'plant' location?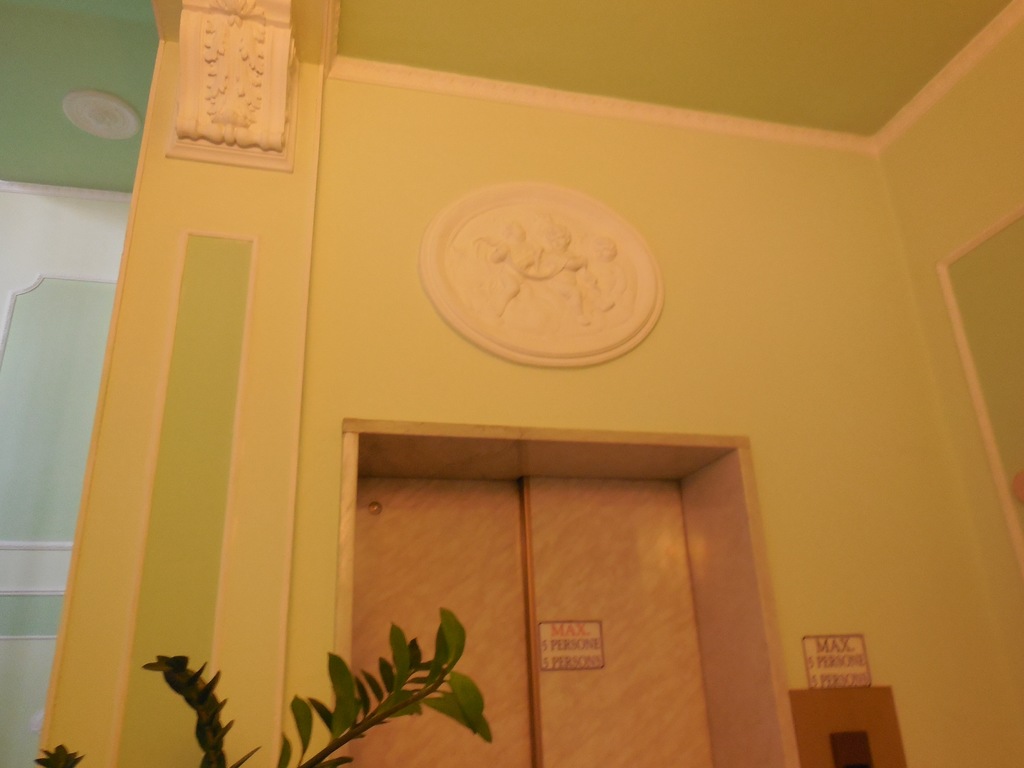
278, 602, 481, 749
